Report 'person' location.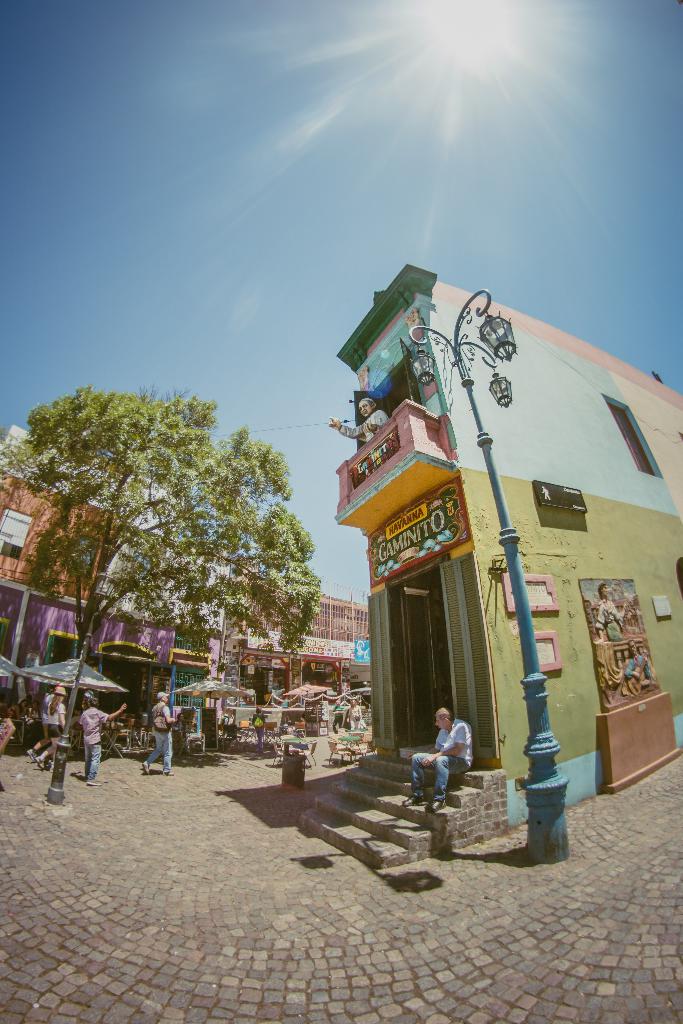
Report: region(138, 691, 183, 779).
